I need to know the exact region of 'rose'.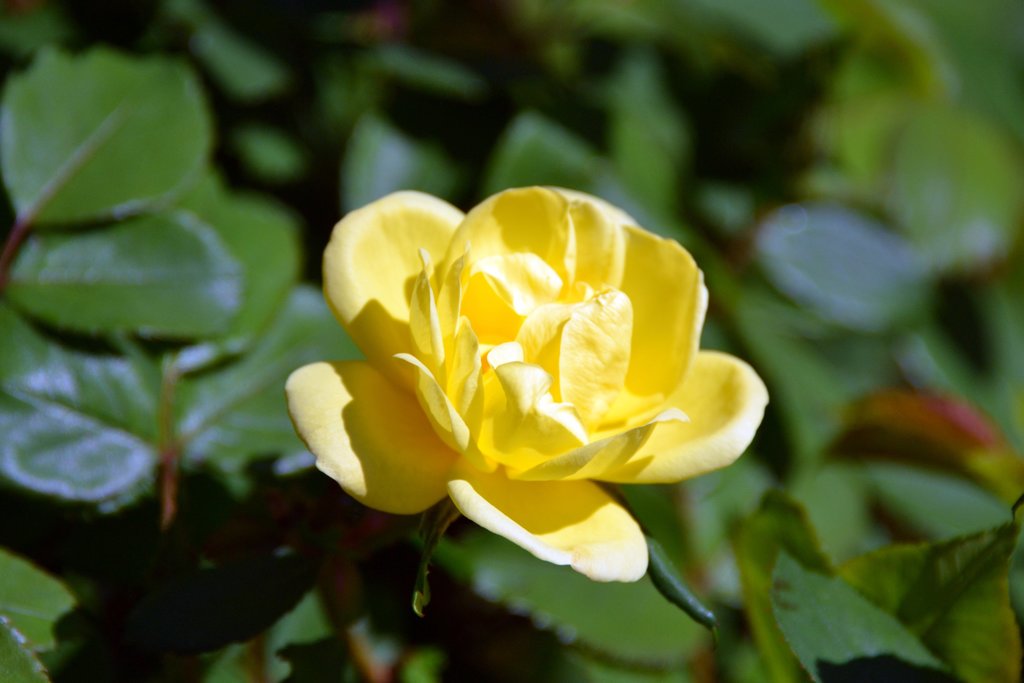
Region: bbox=(285, 186, 771, 583).
